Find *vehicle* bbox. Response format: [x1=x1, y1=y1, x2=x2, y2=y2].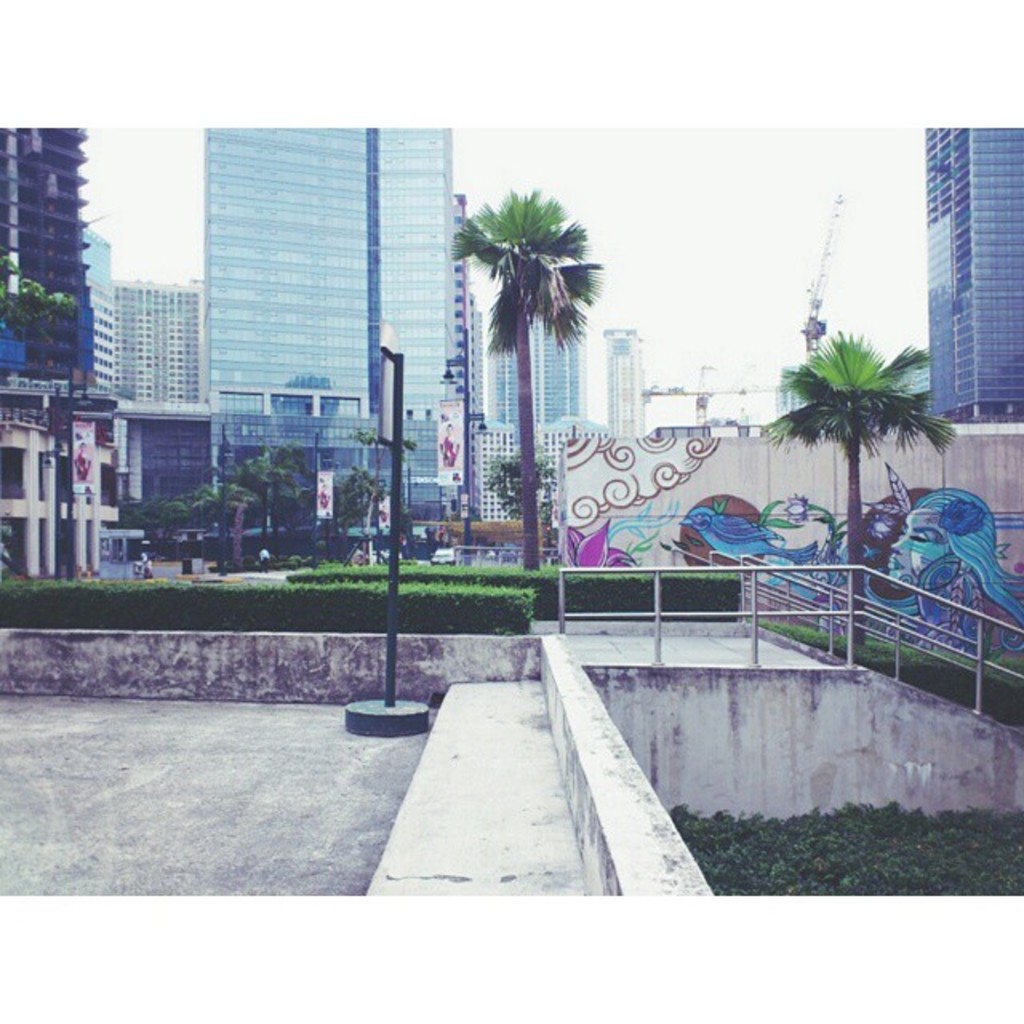
[x1=429, y1=546, x2=453, y2=562].
